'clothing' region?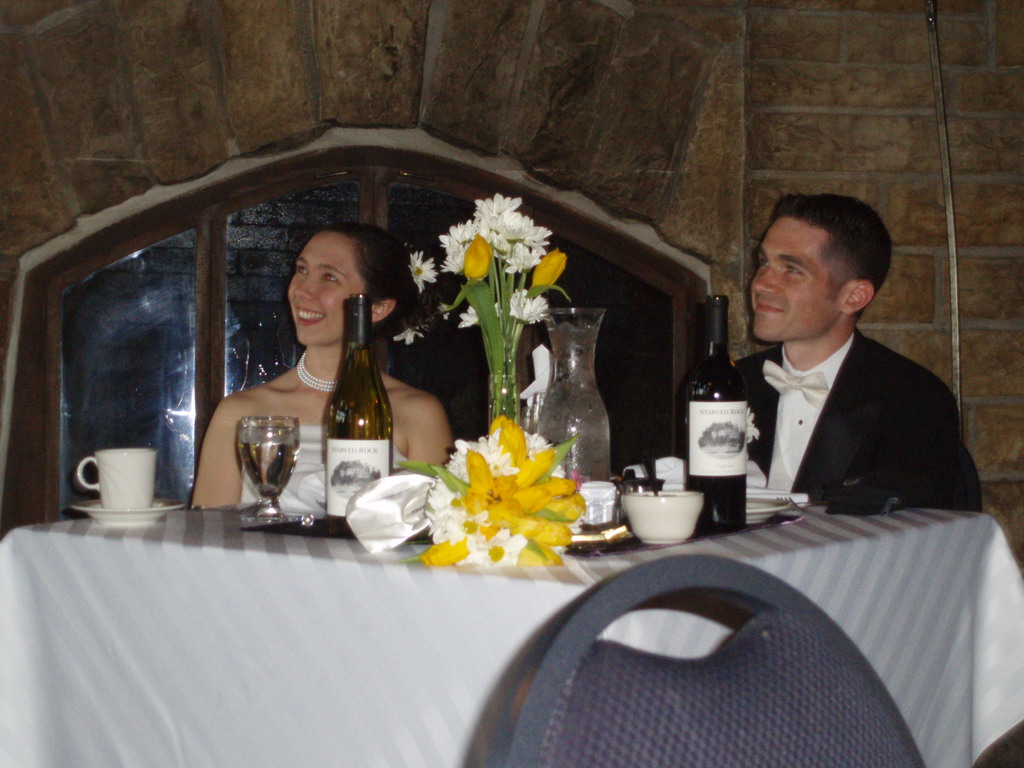
[237,410,405,522]
